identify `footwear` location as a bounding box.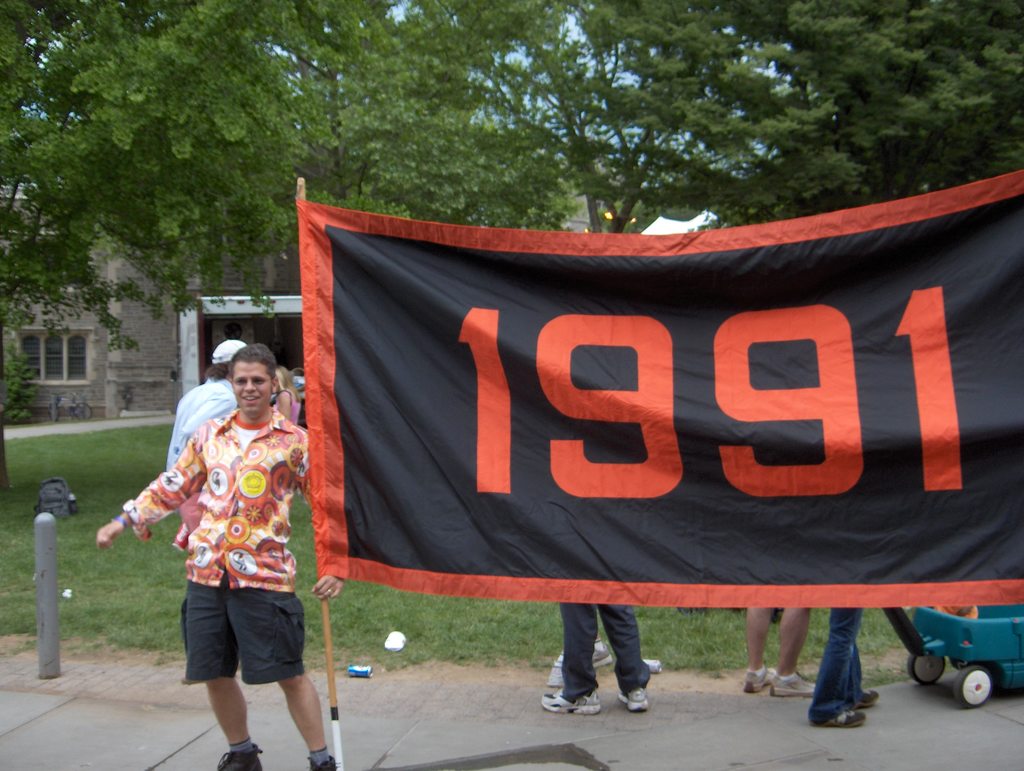
locate(548, 667, 564, 685).
